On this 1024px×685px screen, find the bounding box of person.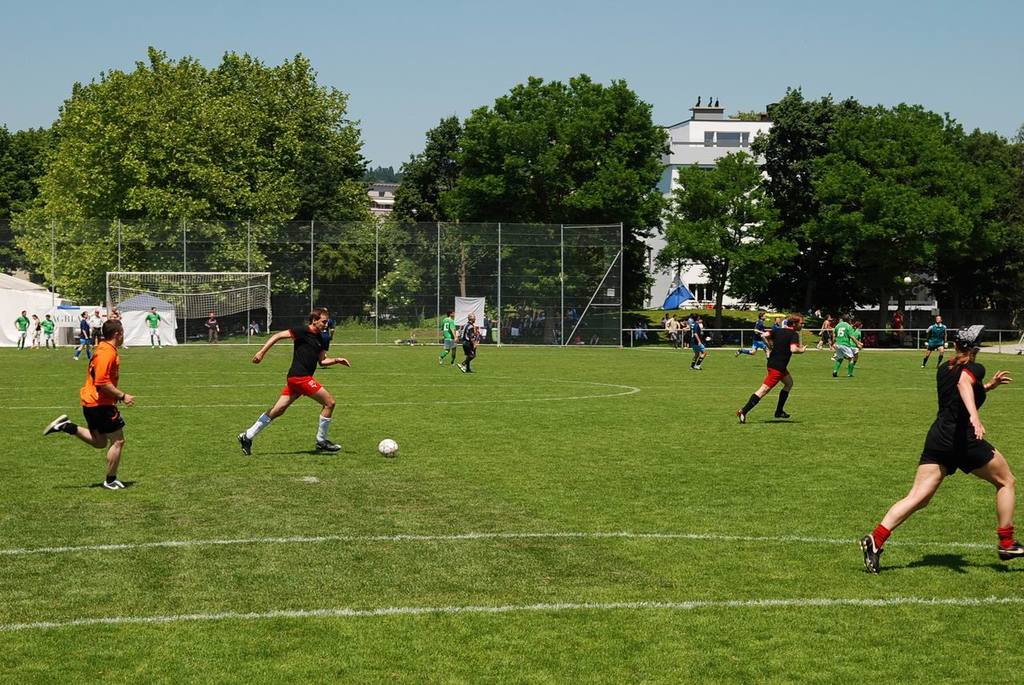
Bounding box: region(829, 310, 861, 375).
